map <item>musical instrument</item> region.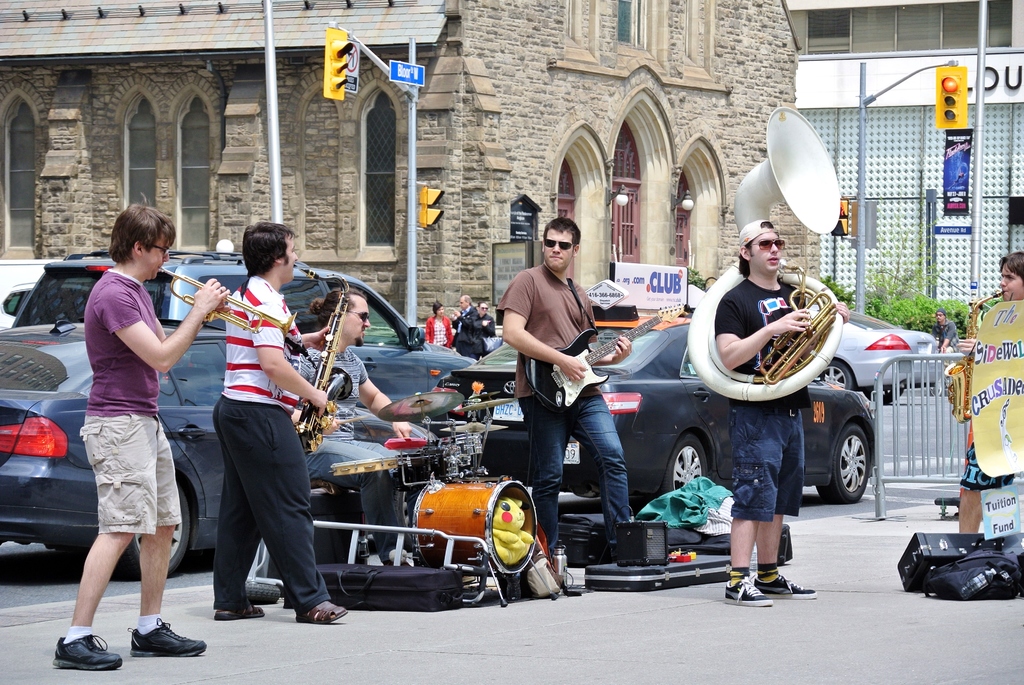
Mapped to rect(156, 269, 295, 347).
